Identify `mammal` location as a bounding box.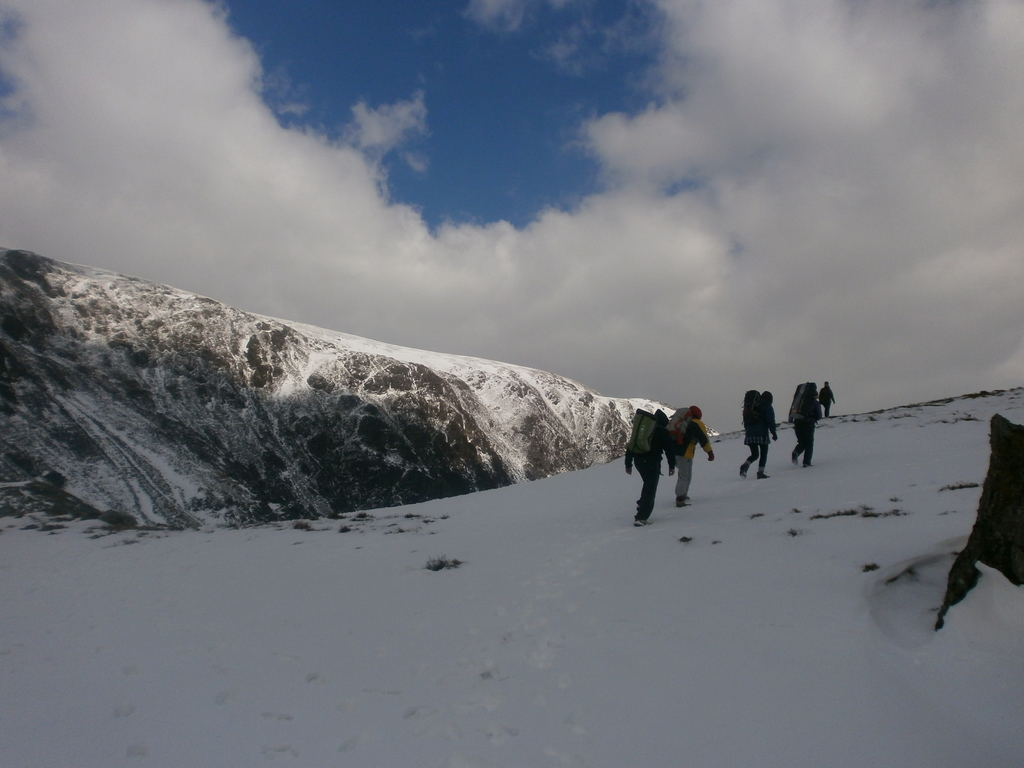
[737, 395, 776, 479].
